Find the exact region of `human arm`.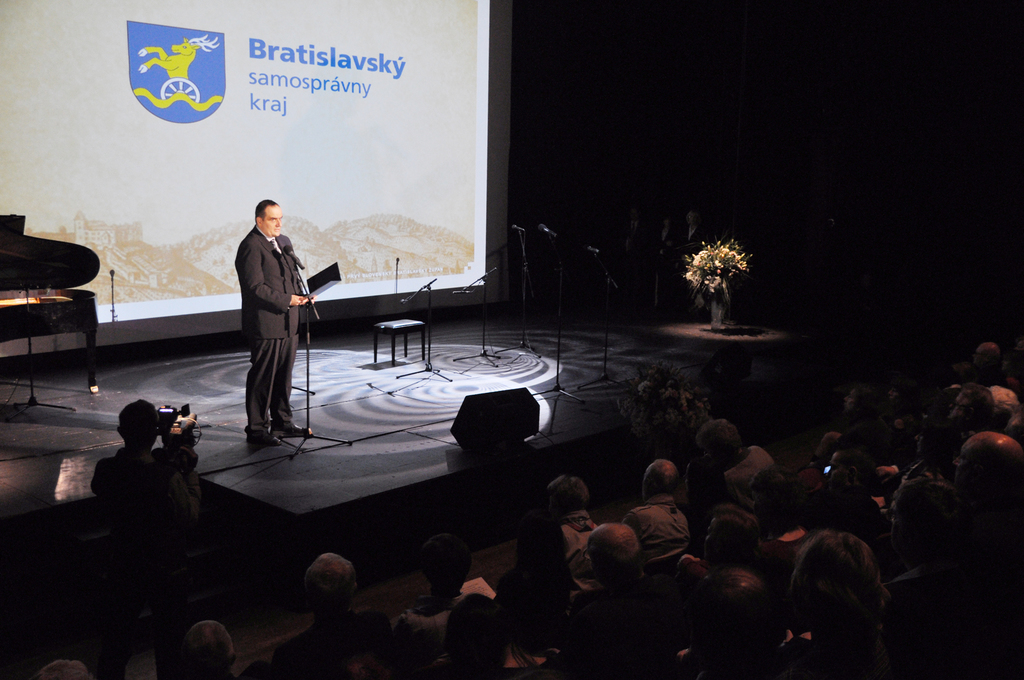
Exact region: rect(232, 239, 308, 308).
